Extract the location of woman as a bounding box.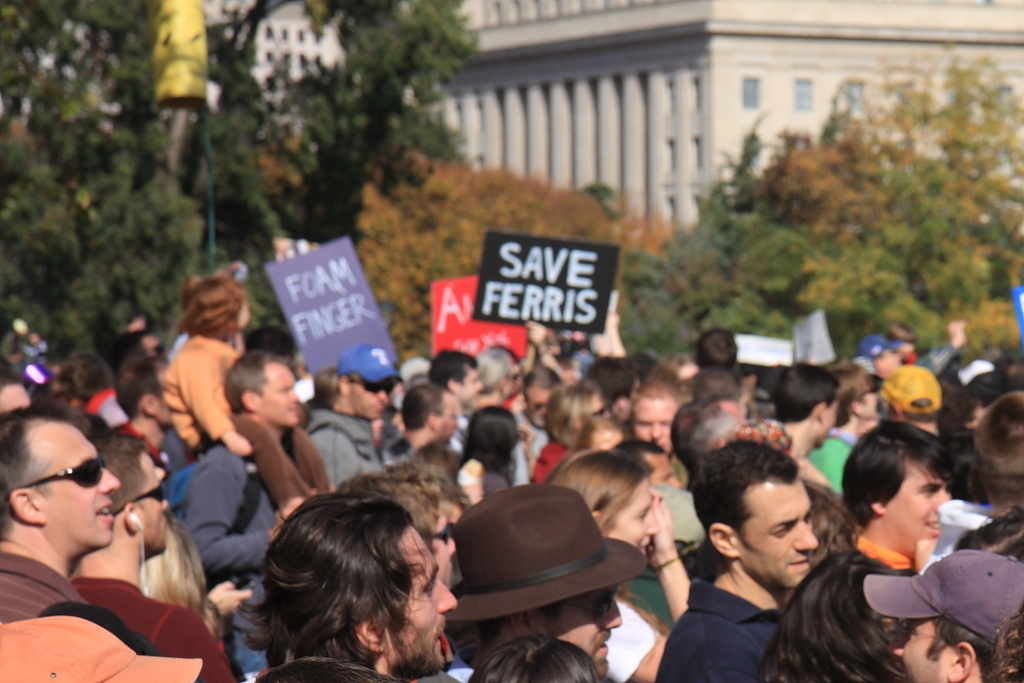
bbox=[461, 405, 519, 506].
